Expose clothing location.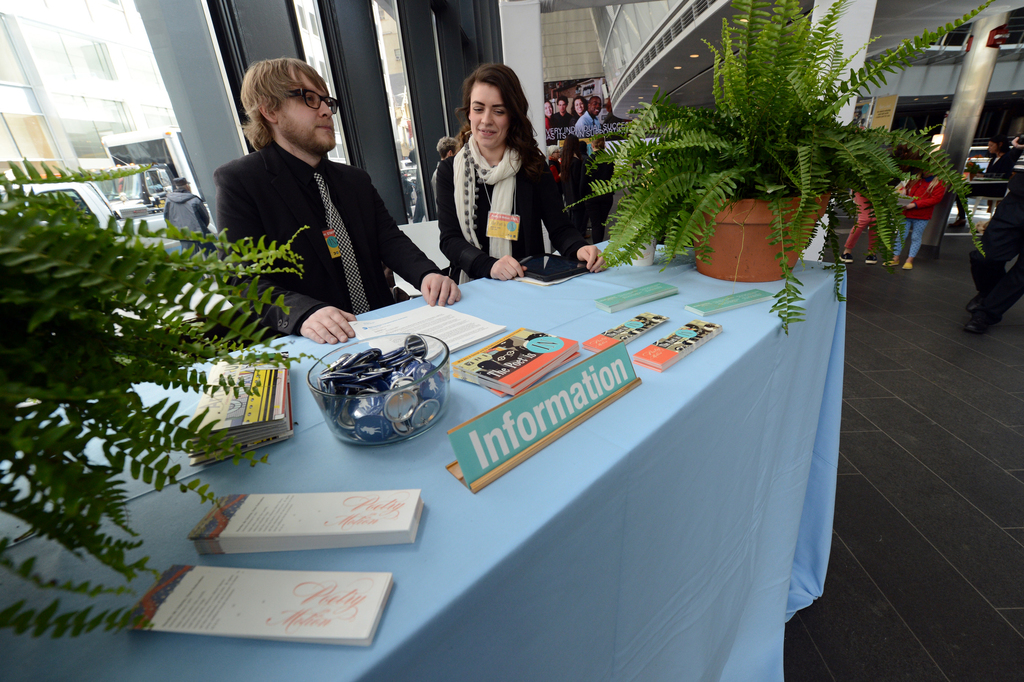
Exposed at x1=547 y1=114 x2=549 y2=138.
